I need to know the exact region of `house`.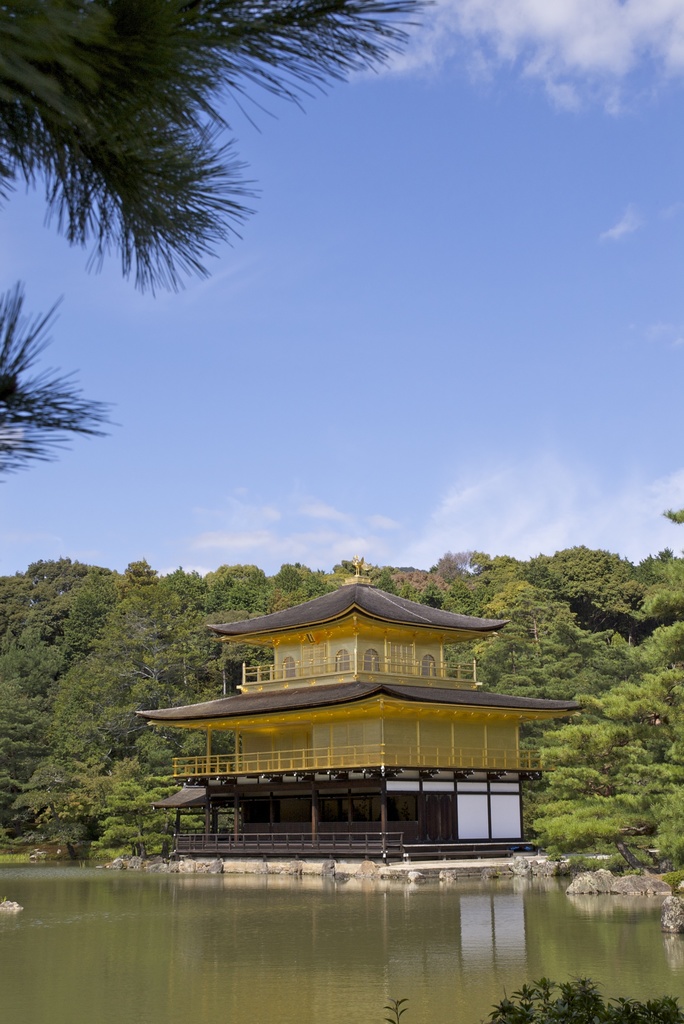
Region: <box>133,556,591,858</box>.
